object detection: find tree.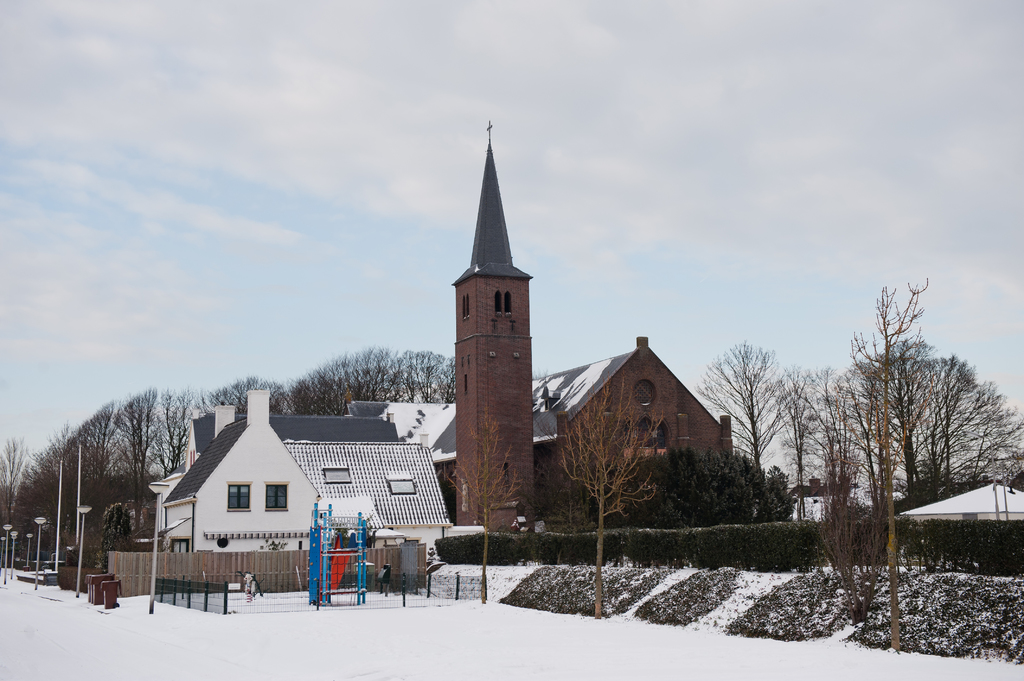
l=547, t=374, r=664, b=607.
